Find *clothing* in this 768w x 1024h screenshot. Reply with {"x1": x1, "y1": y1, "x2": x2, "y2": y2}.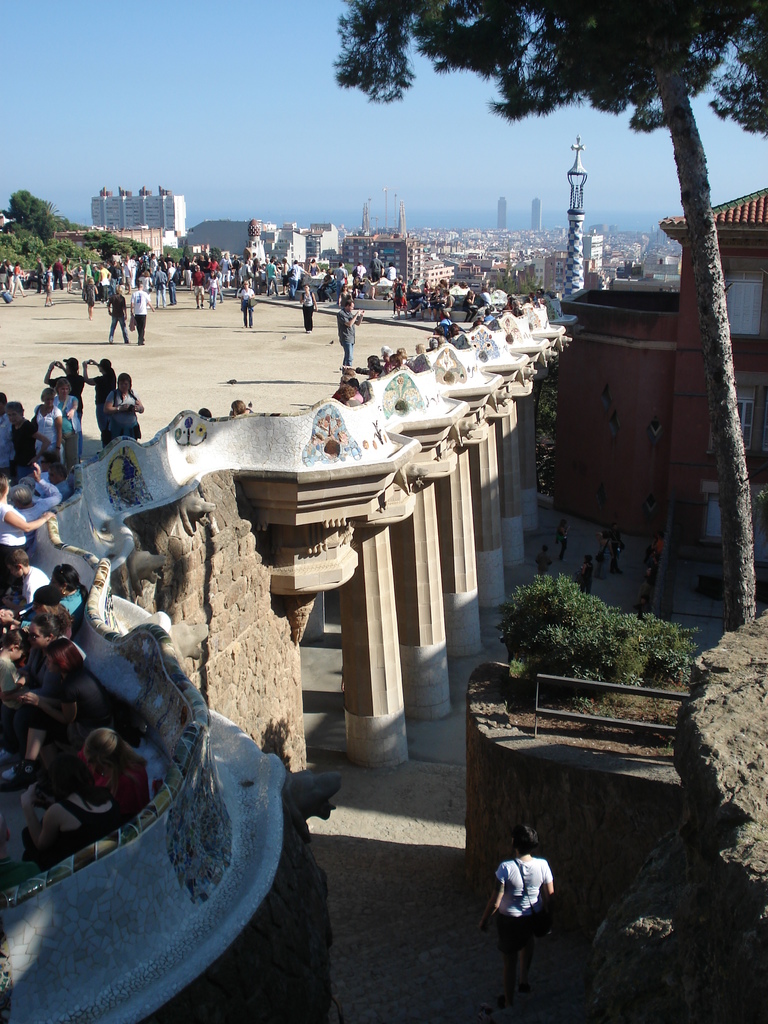
{"x1": 301, "y1": 292, "x2": 316, "y2": 328}.
